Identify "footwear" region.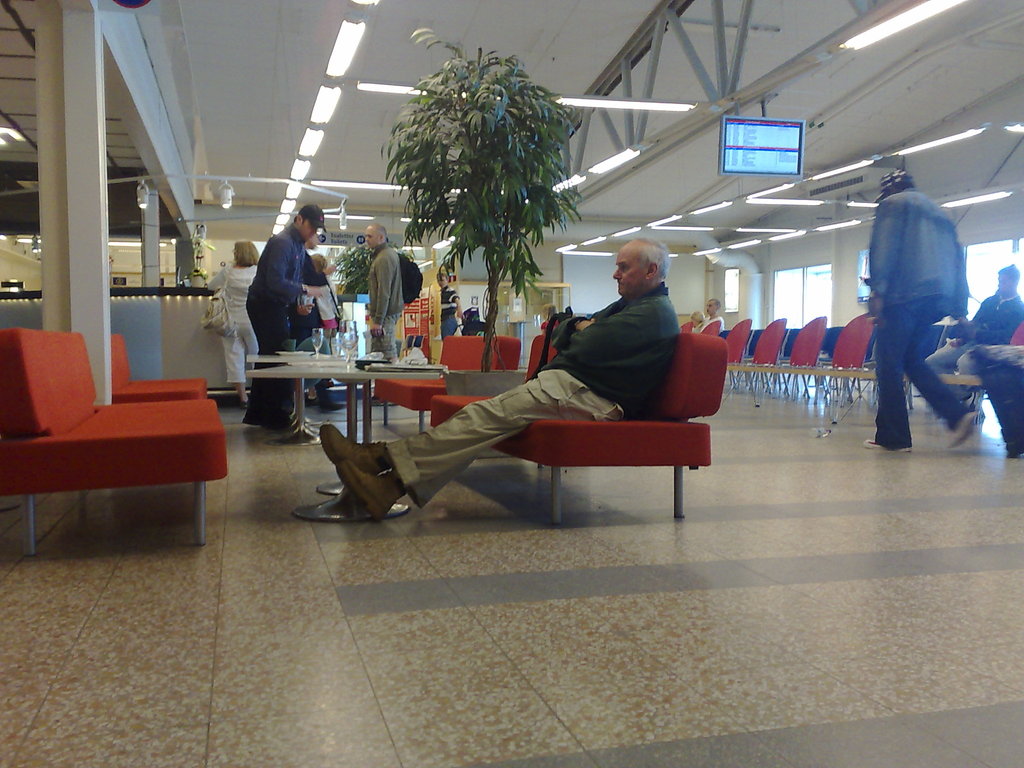
Region: (862,438,912,453).
